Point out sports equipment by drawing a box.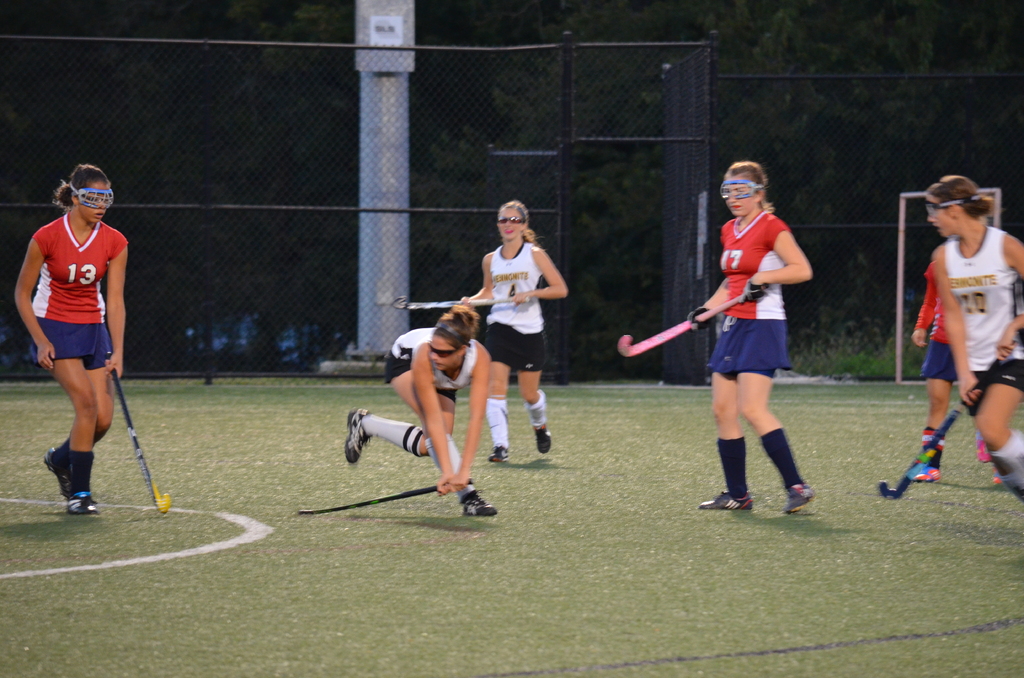
106,351,170,515.
